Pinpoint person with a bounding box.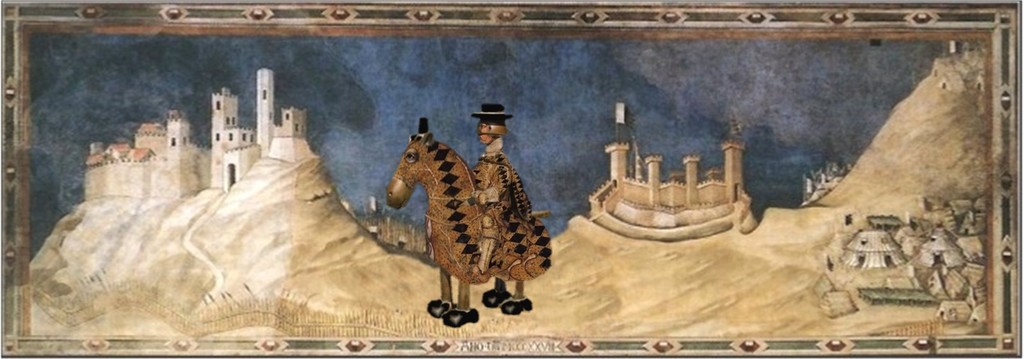
[x1=470, y1=103, x2=531, y2=275].
